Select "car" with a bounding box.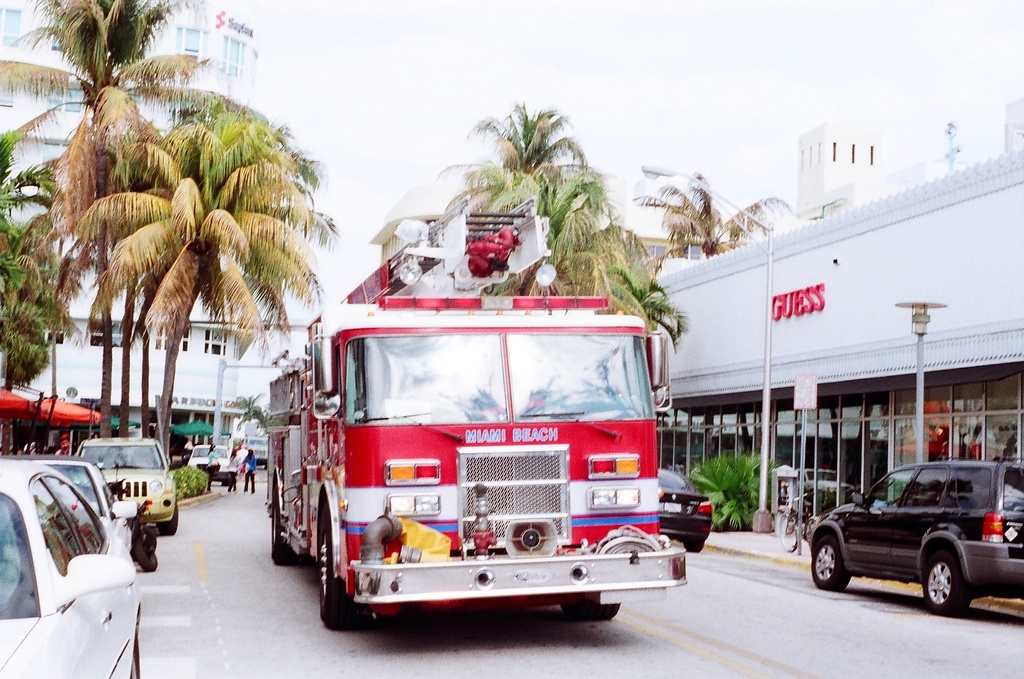
[x1=0, y1=452, x2=143, y2=678].
